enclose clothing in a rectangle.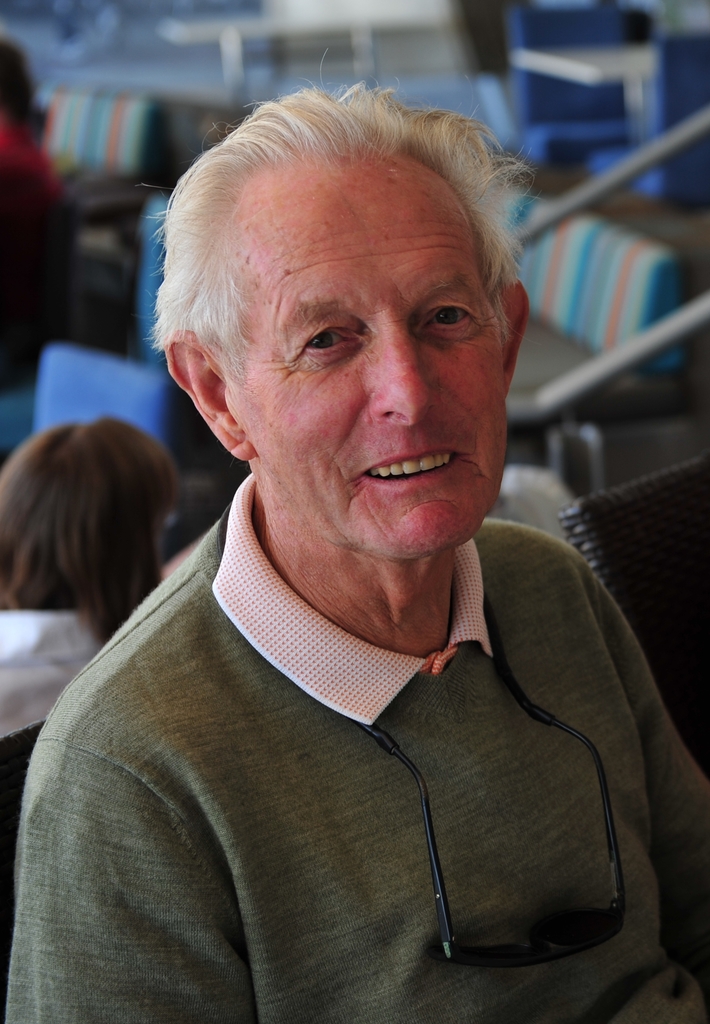
(0, 118, 81, 451).
